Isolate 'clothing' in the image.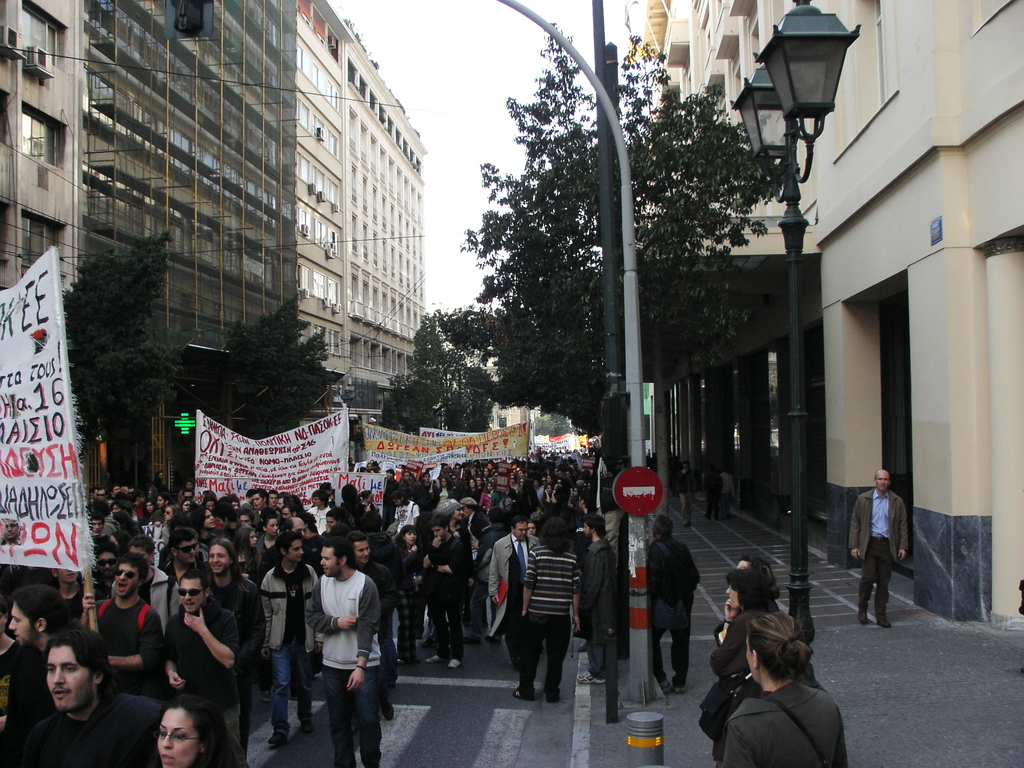
Isolated region: bbox=(302, 572, 385, 767).
